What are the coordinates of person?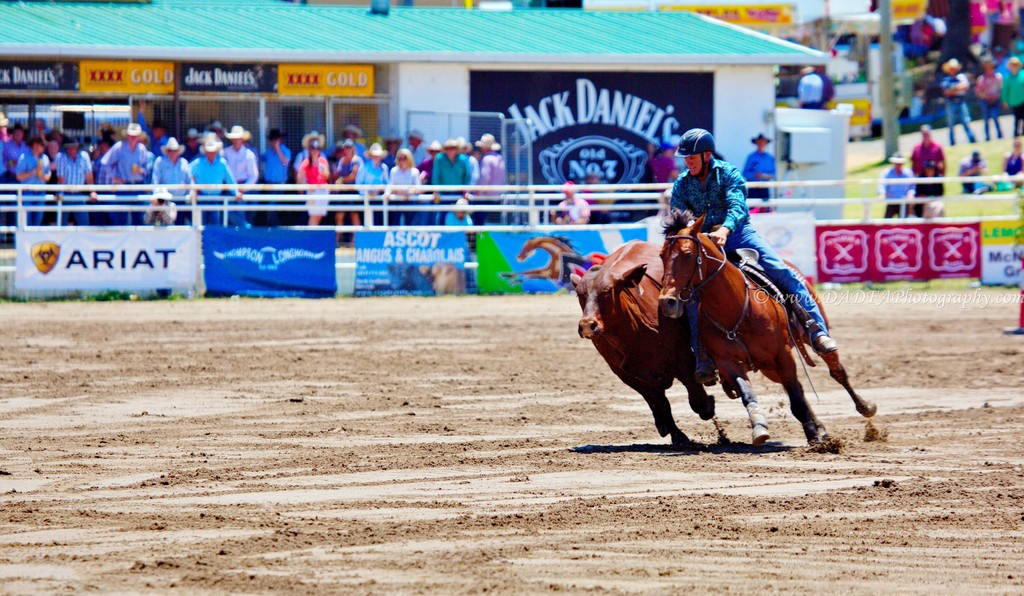
left=943, top=54, right=971, bottom=145.
